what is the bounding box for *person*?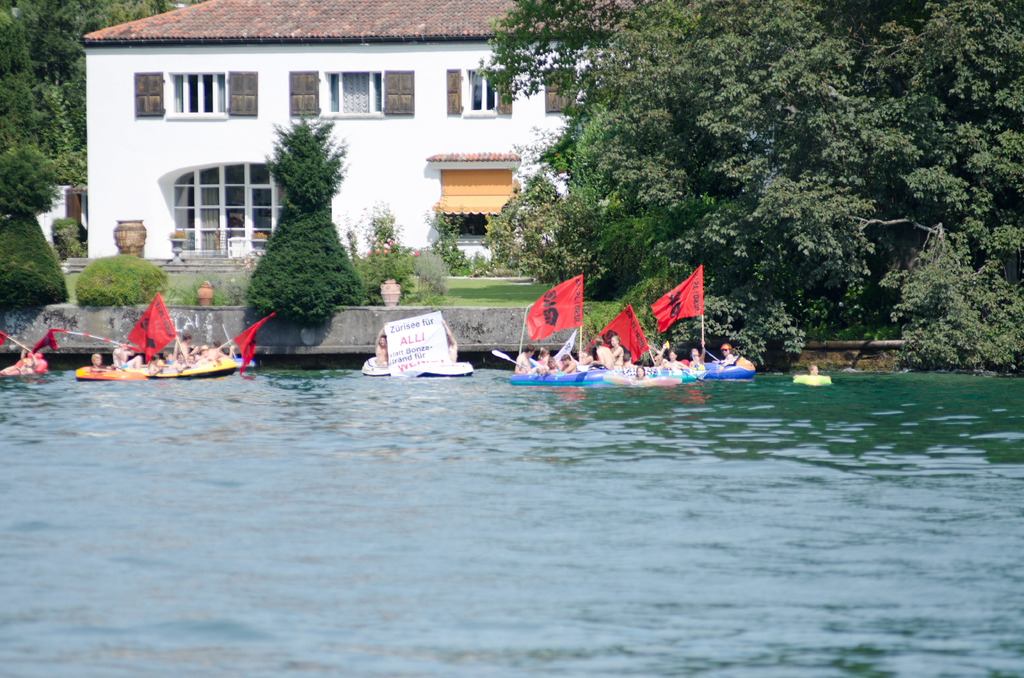
box=[649, 344, 682, 372].
